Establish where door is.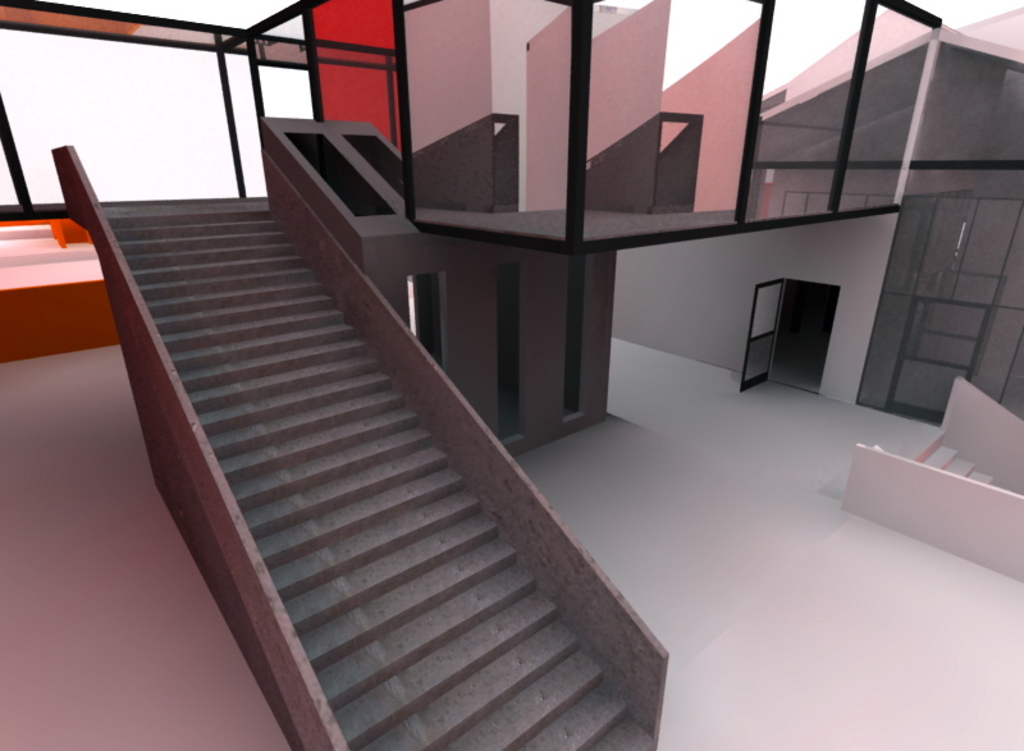
Established at 739/246/852/391.
